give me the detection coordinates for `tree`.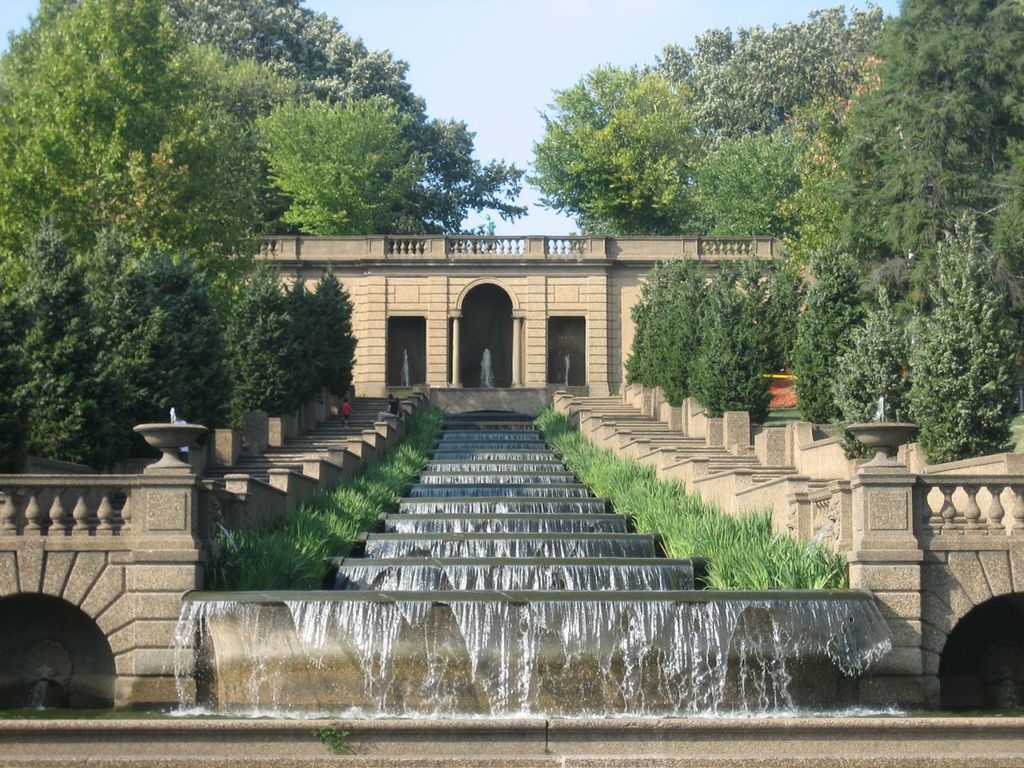
crop(166, 30, 291, 143).
